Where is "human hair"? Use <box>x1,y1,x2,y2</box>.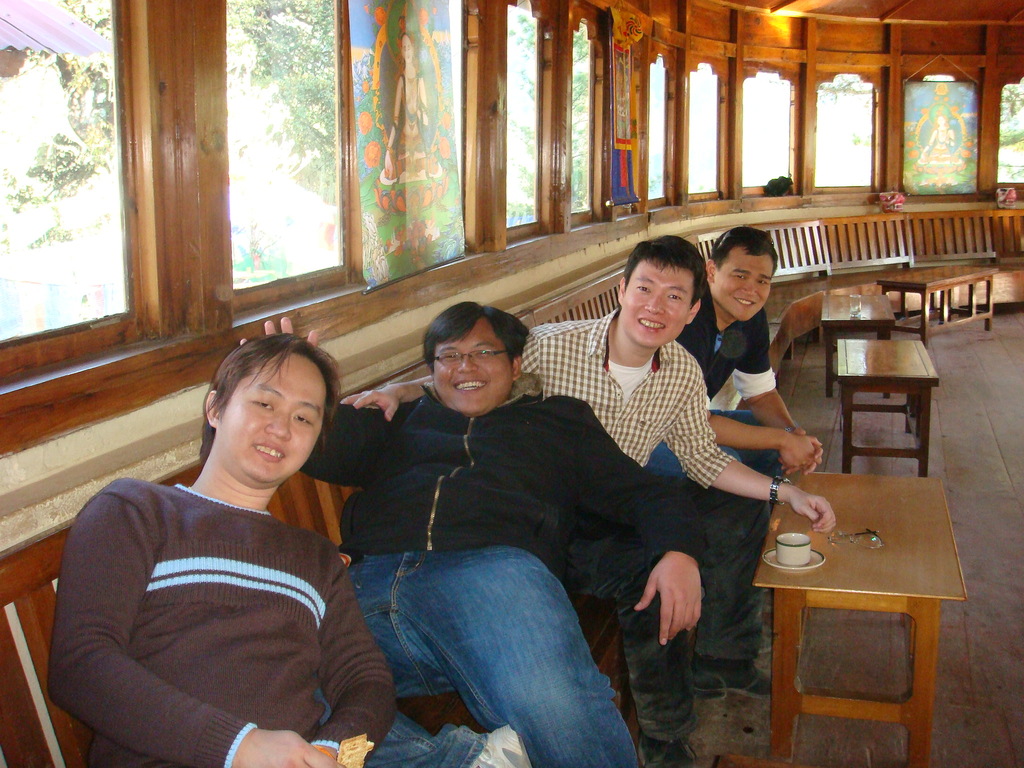
<box>712,225,784,285</box>.
